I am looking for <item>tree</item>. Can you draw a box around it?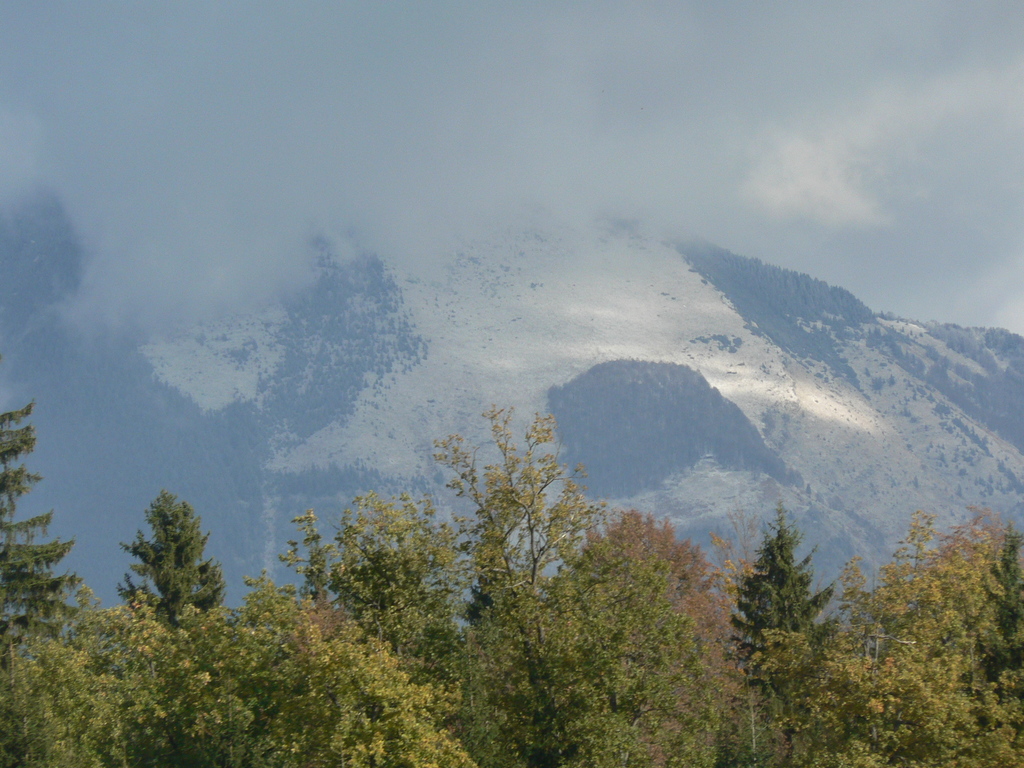
Sure, the bounding box is 584, 509, 756, 767.
